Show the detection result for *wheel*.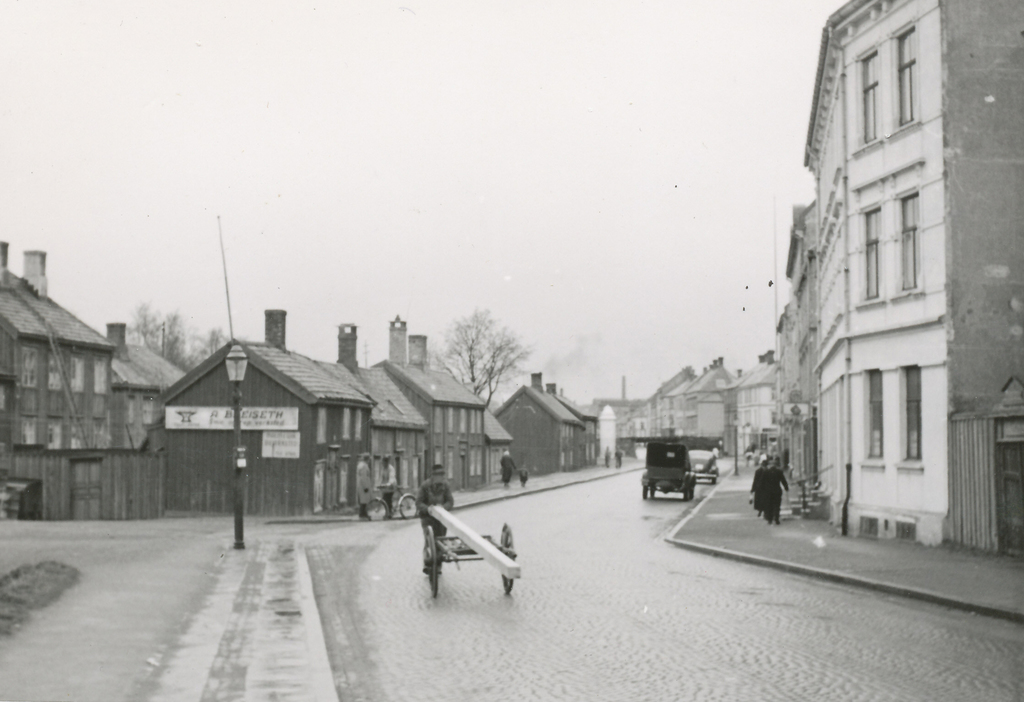
l=424, t=527, r=437, b=600.
